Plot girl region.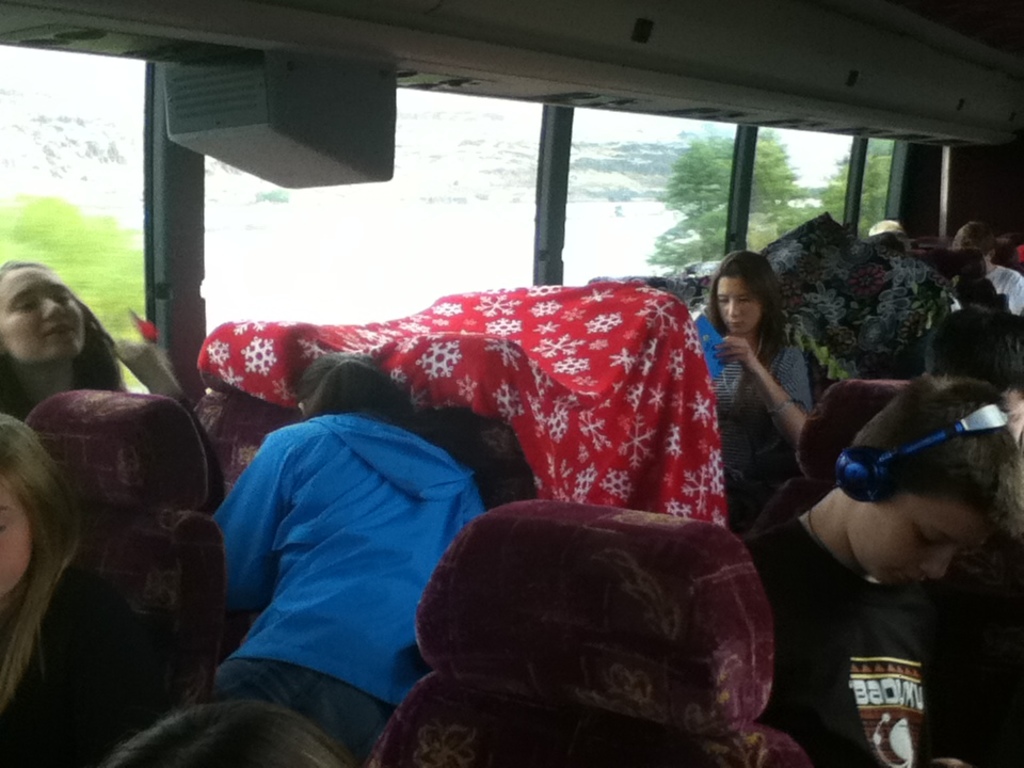
Plotted at <bbox>0, 413, 165, 755</bbox>.
